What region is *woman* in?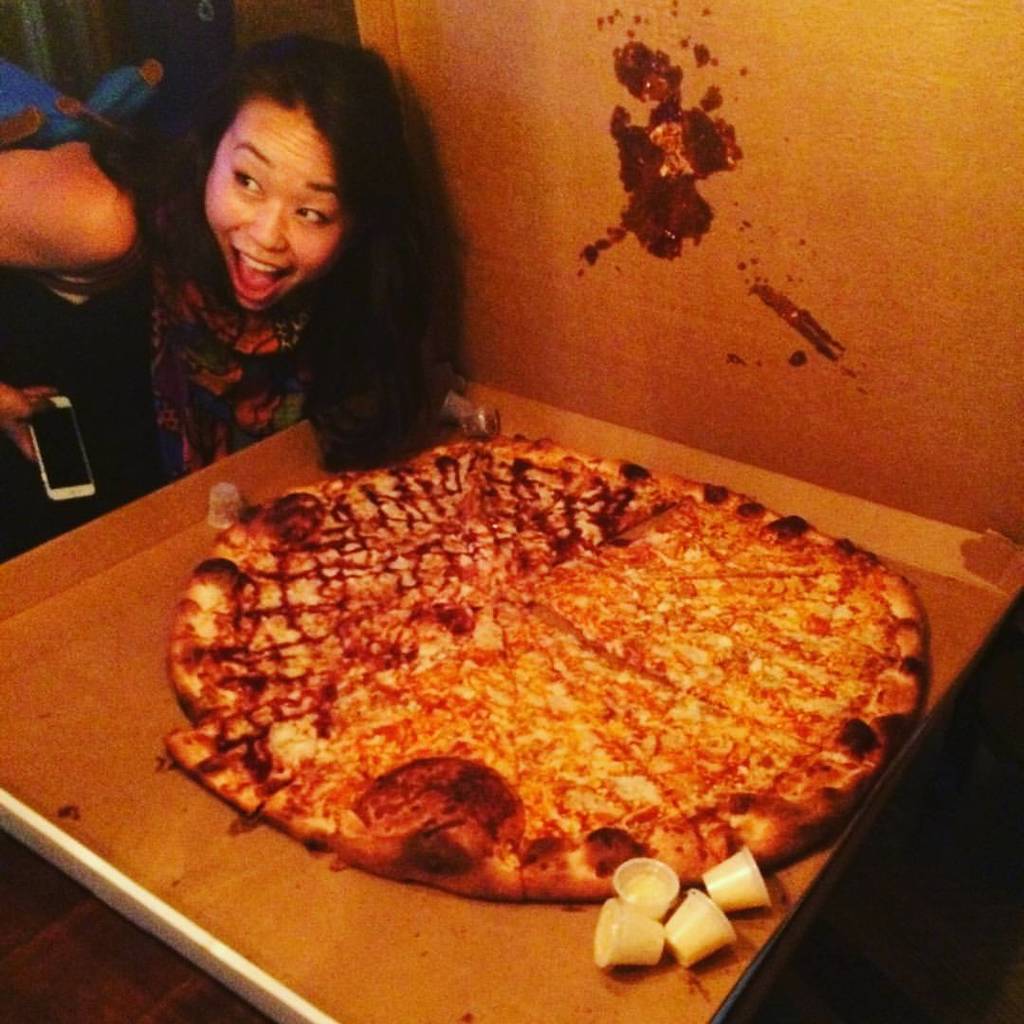
x1=0, y1=27, x2=462, y2=561.
